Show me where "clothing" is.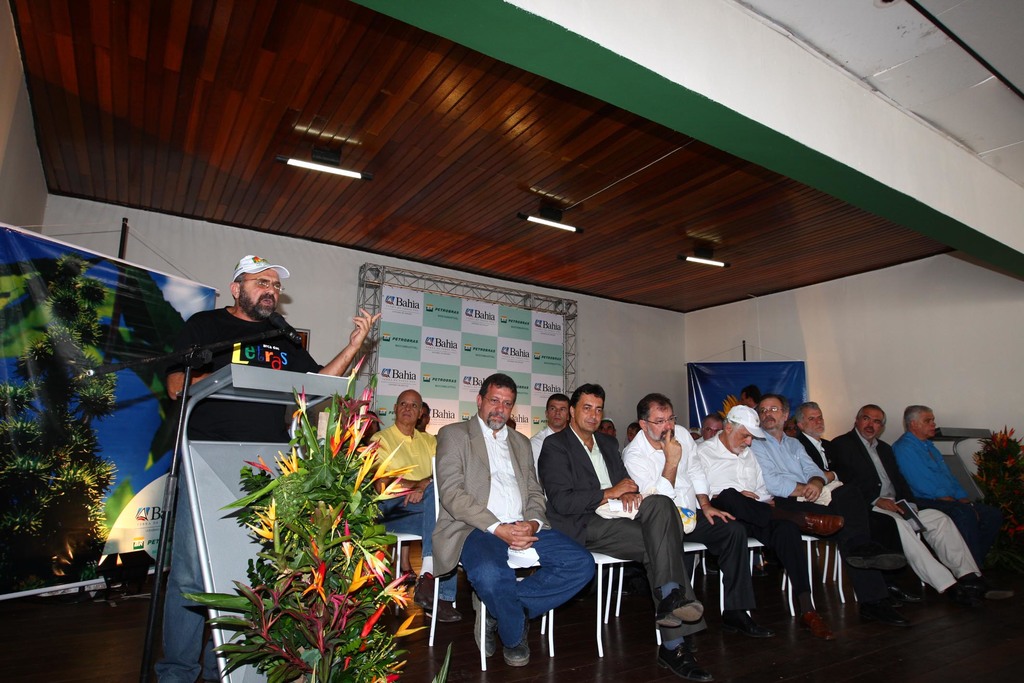
"clothing" is at box(169, 301, 325, 441).
